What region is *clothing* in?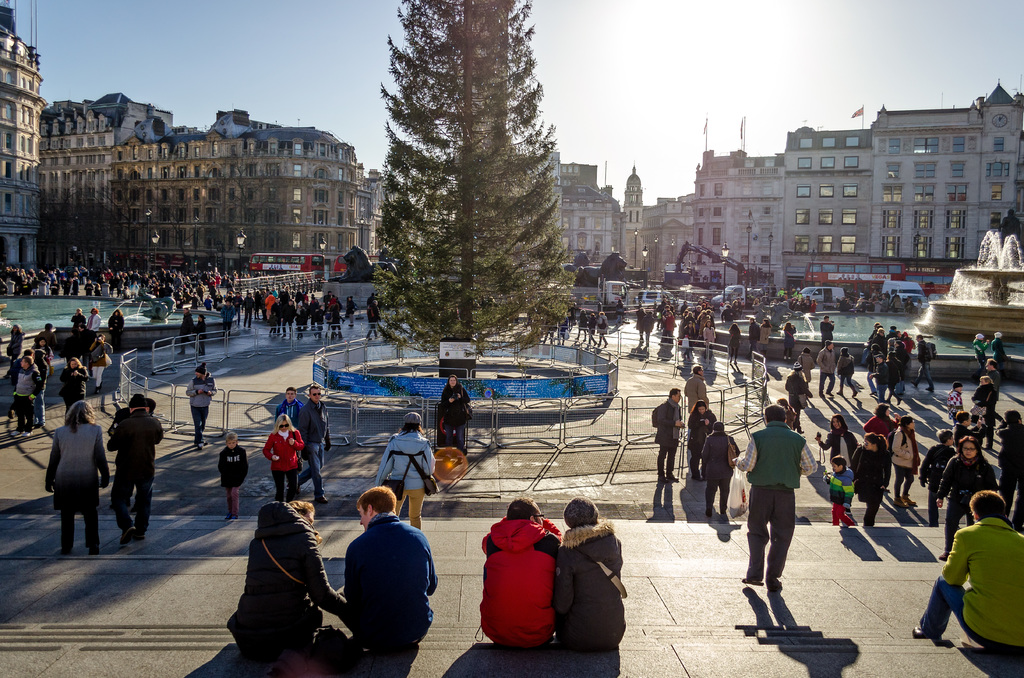
{"x1": 275, "y1": 402, "x2": 310, "y2": 431}.
